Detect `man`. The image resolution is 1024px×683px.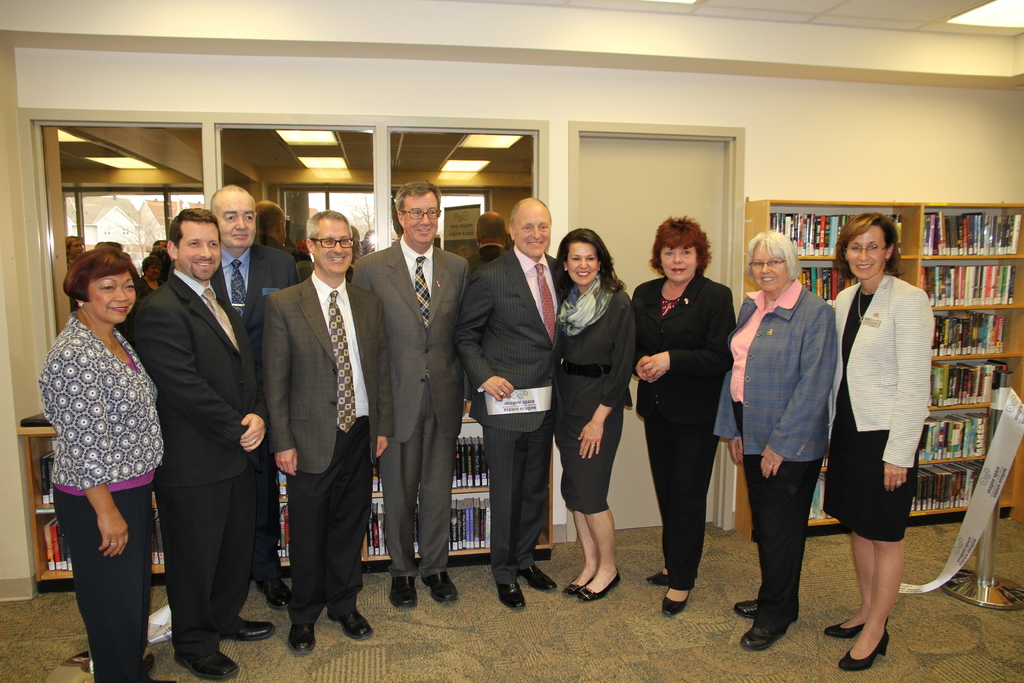
215 184 301 612.
